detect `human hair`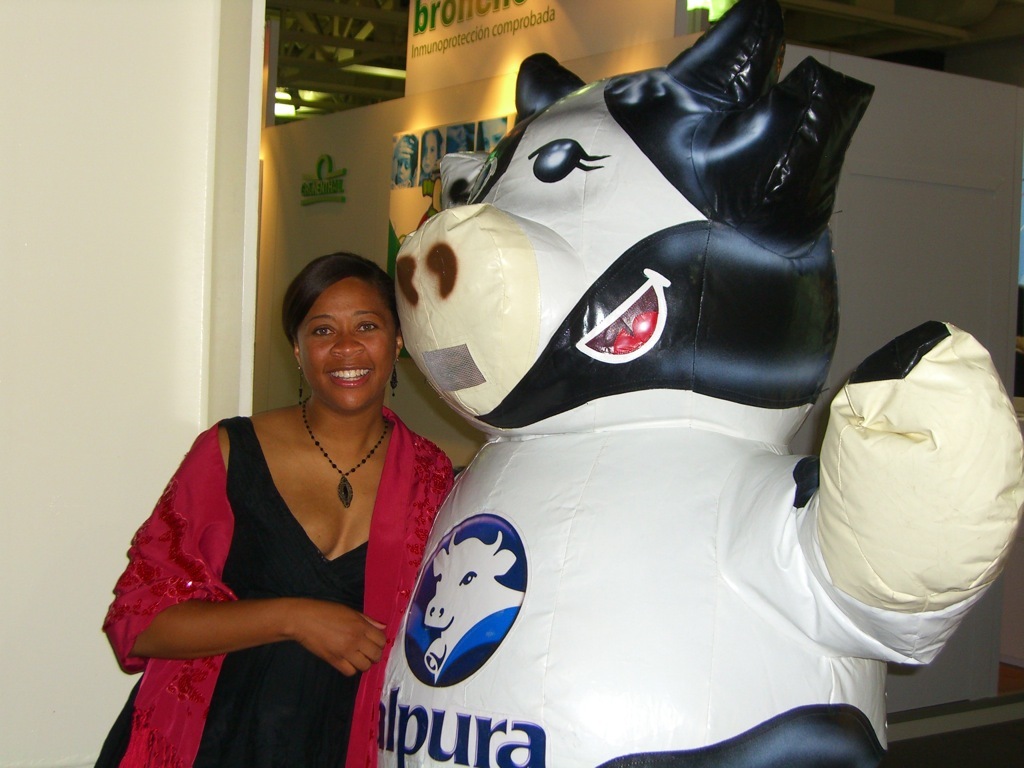
left=420, top=125, right=445, bottom=157
